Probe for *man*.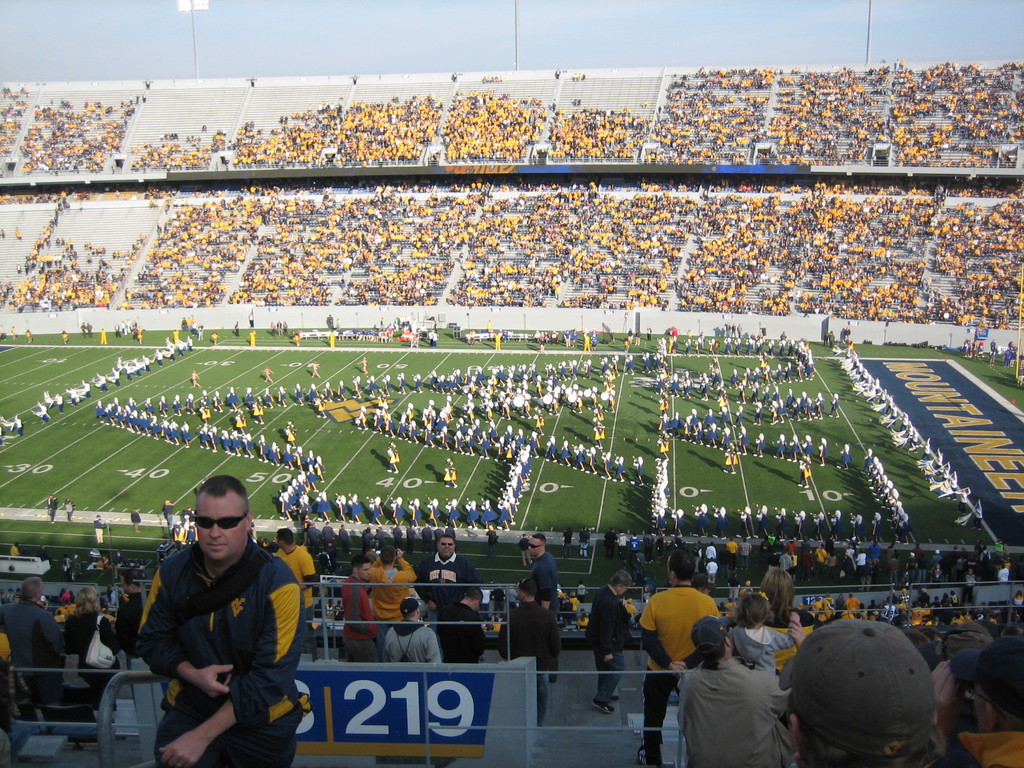
Probe result: bbox(431, 332, 433, 344).
